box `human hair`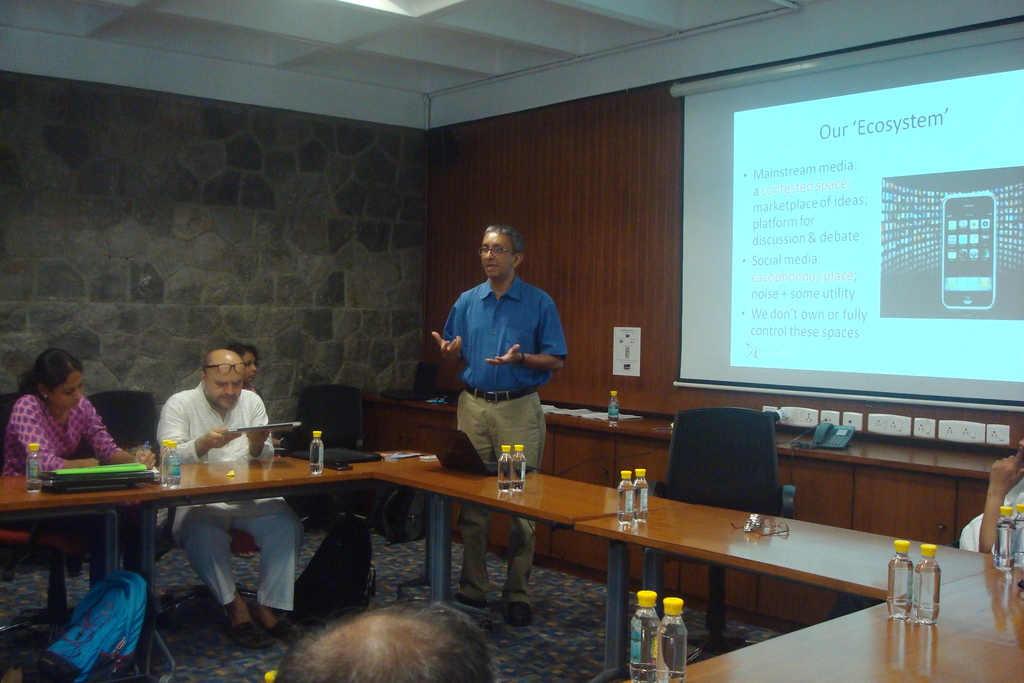
200:355:212:376
